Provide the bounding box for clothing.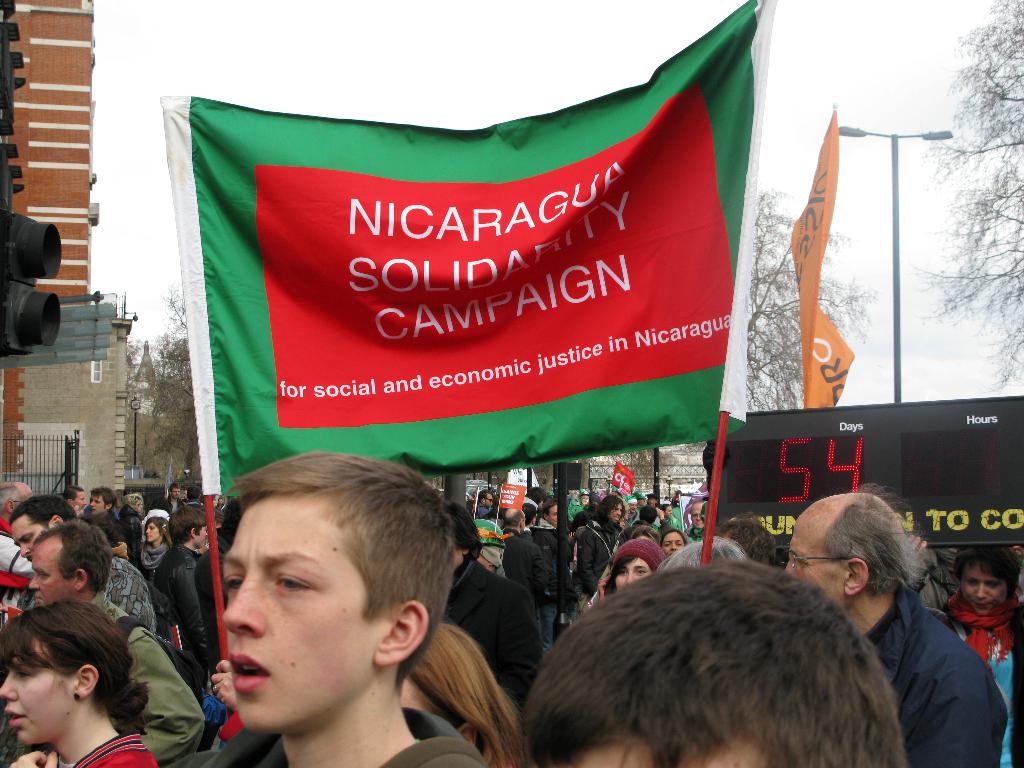
140/531/216/667.
